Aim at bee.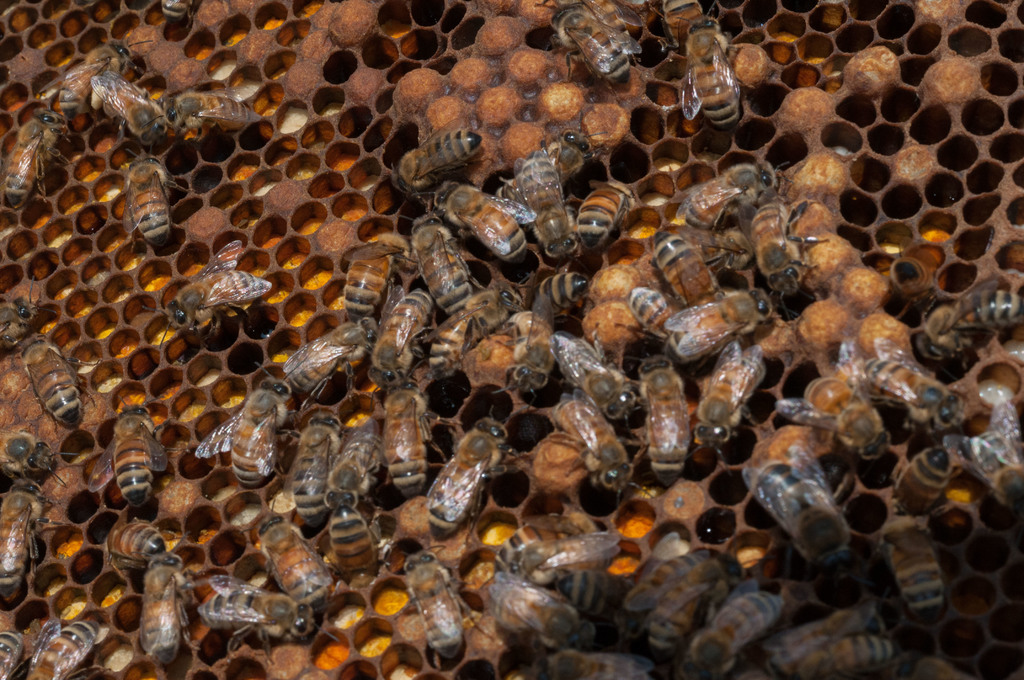
Aimed at [left=334, top=482, right=378, bottom=565].
